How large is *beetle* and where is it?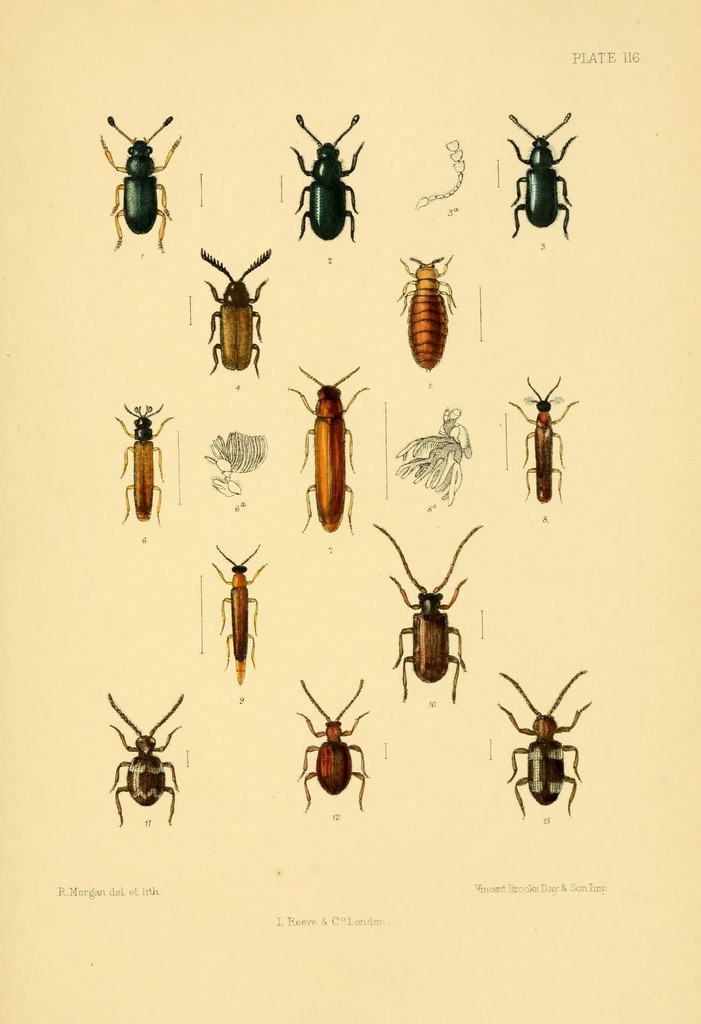
Bounding box: 213,543,266,682.
